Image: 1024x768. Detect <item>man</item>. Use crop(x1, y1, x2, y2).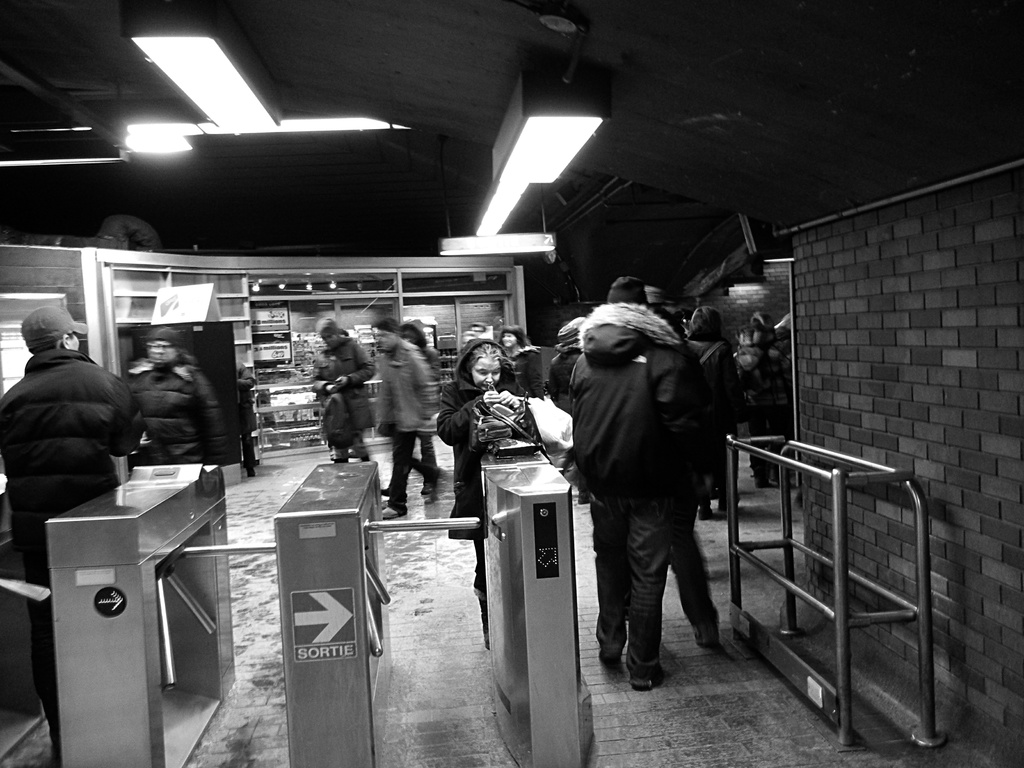
crop(310, 317, 377, 462).
